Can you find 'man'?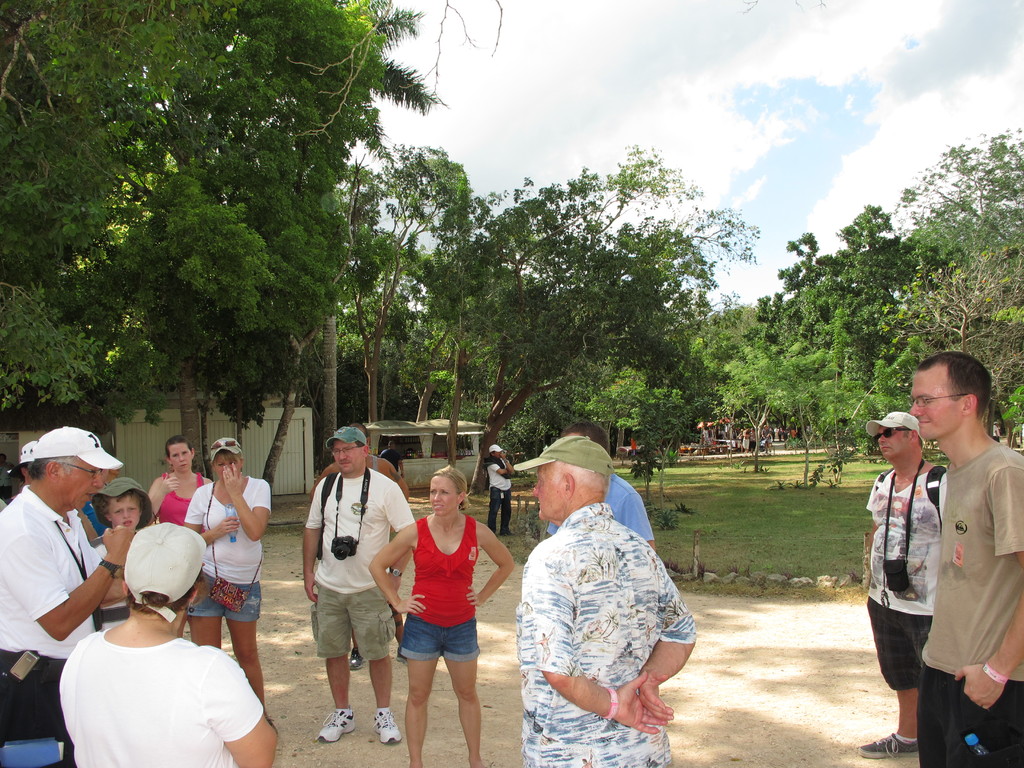
Yes, bounding box: BBox(300, 426, 413, 744).
